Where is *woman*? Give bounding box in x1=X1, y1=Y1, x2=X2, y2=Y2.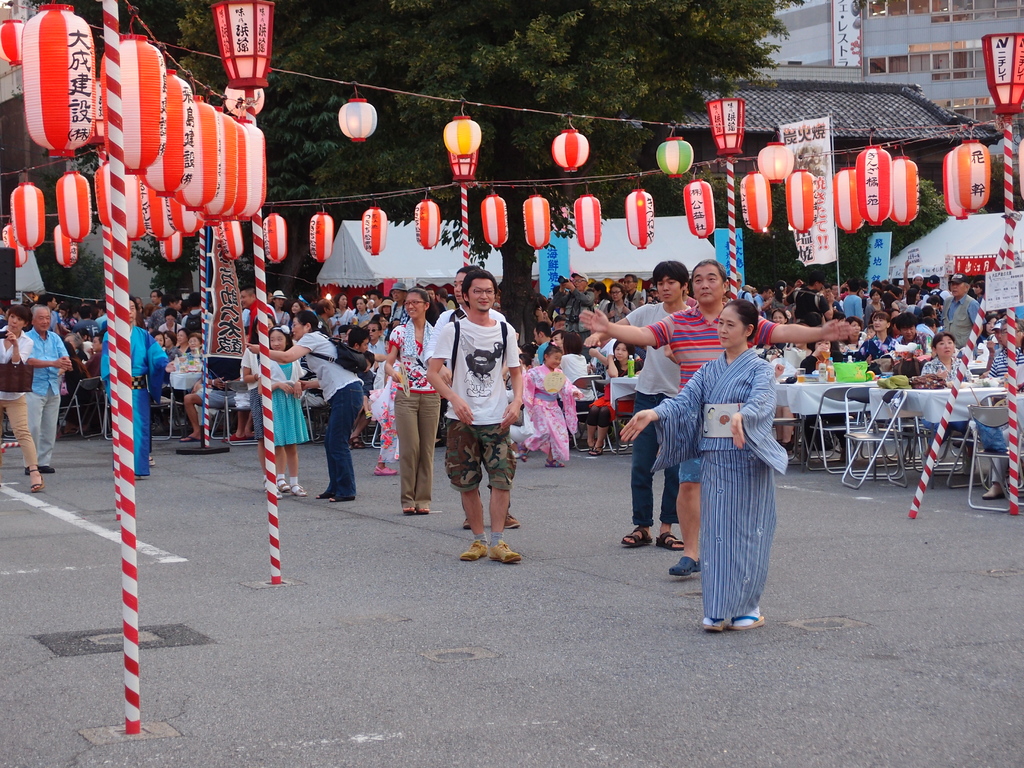
x1=54, y1=337, x2=97, y2=442.
